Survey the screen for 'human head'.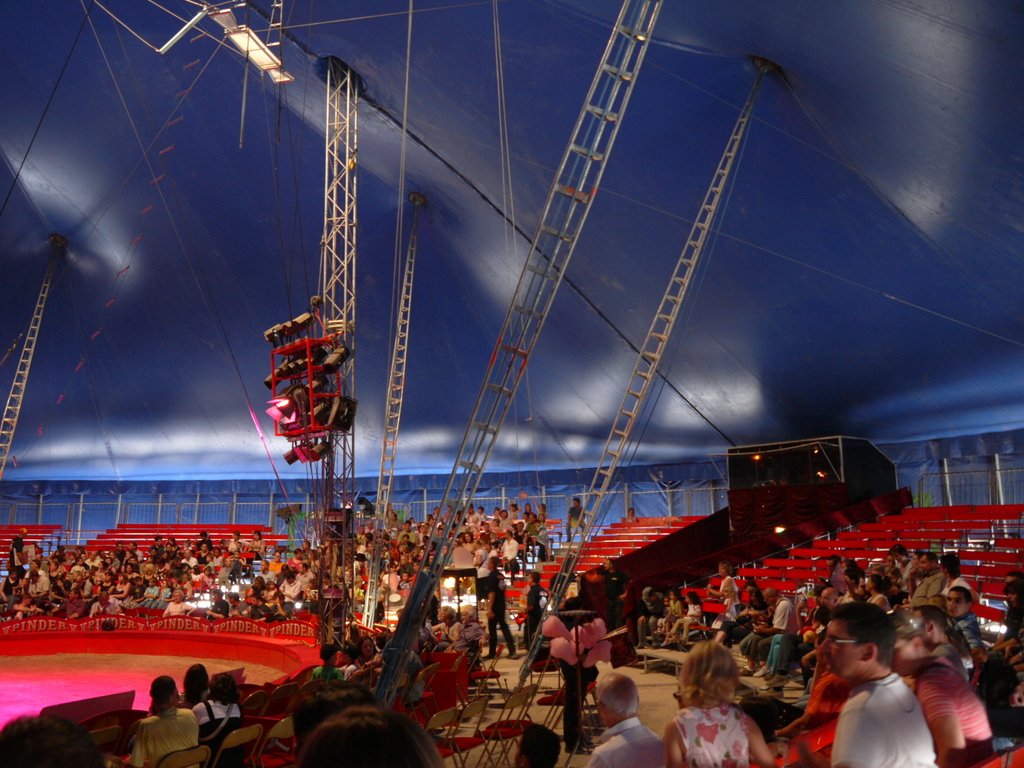
Survey found: [x1=1004, y1=570, x2=1023, y2=579].
